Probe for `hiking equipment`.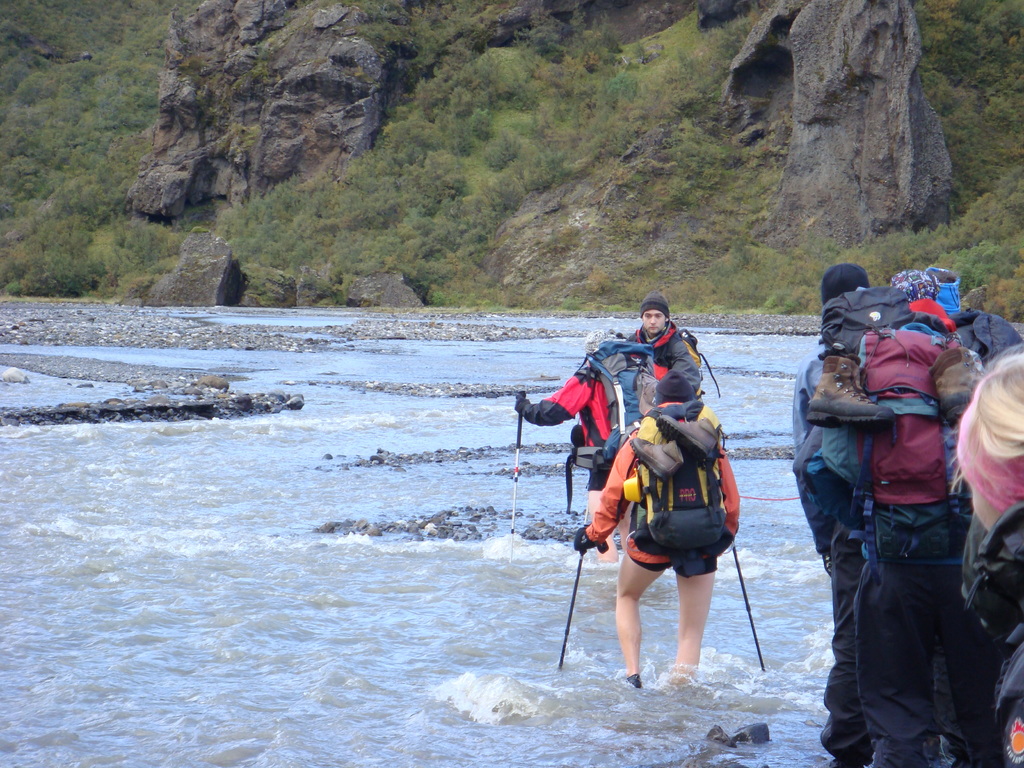
Probe result: {"left": 514, "top": 394, "right": 531, "bottom": 419}.
